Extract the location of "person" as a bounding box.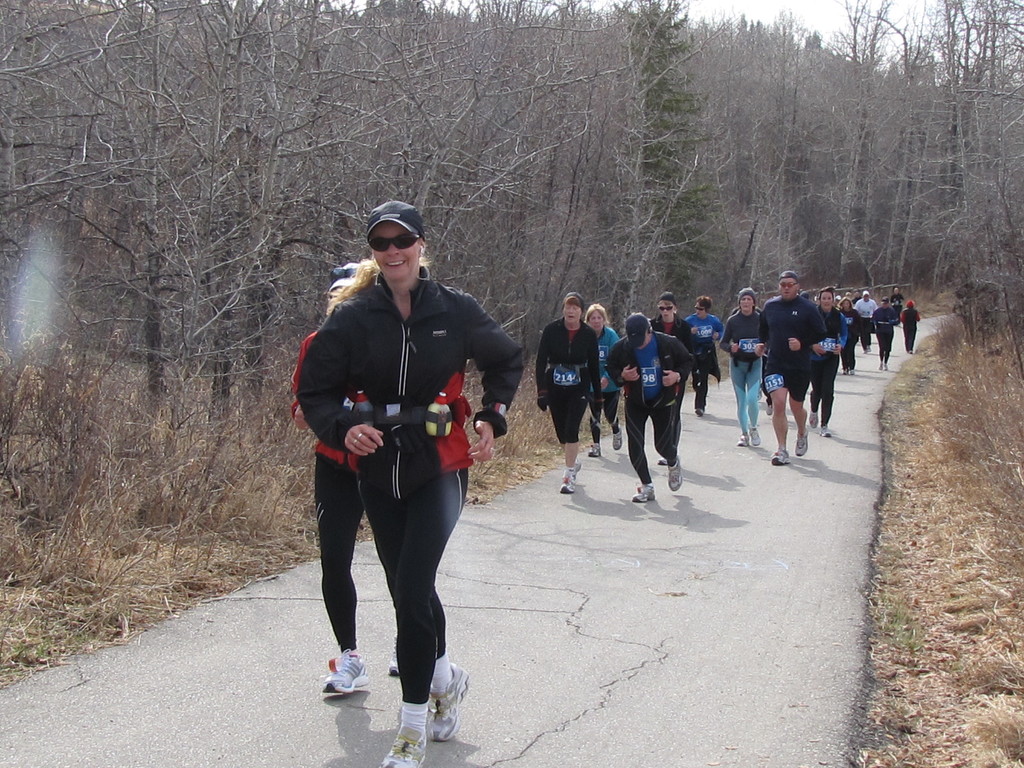
<box>609,309,695,500</box>.
